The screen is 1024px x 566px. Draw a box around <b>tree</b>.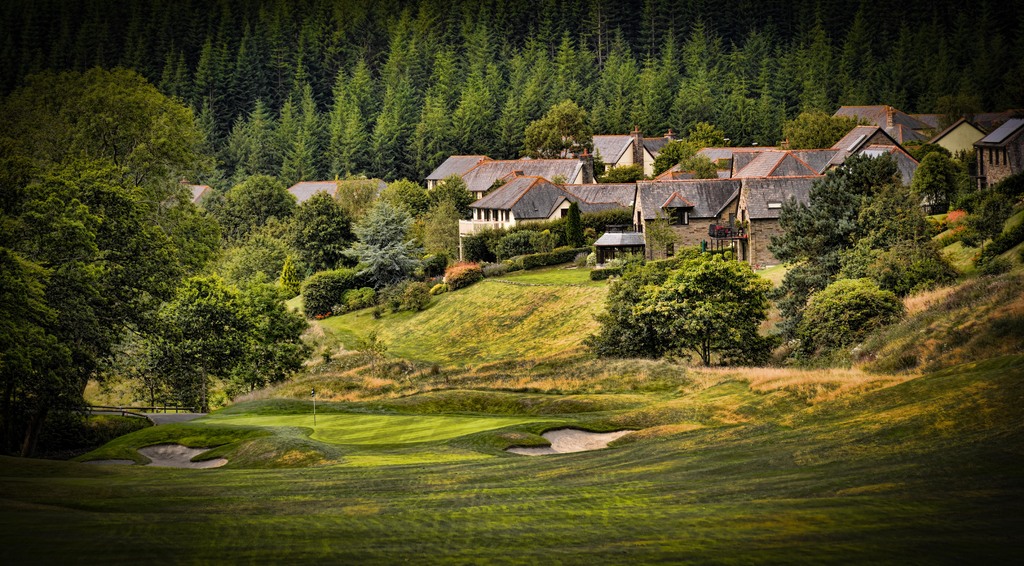
Rect(957, 166, 1023, 262).
